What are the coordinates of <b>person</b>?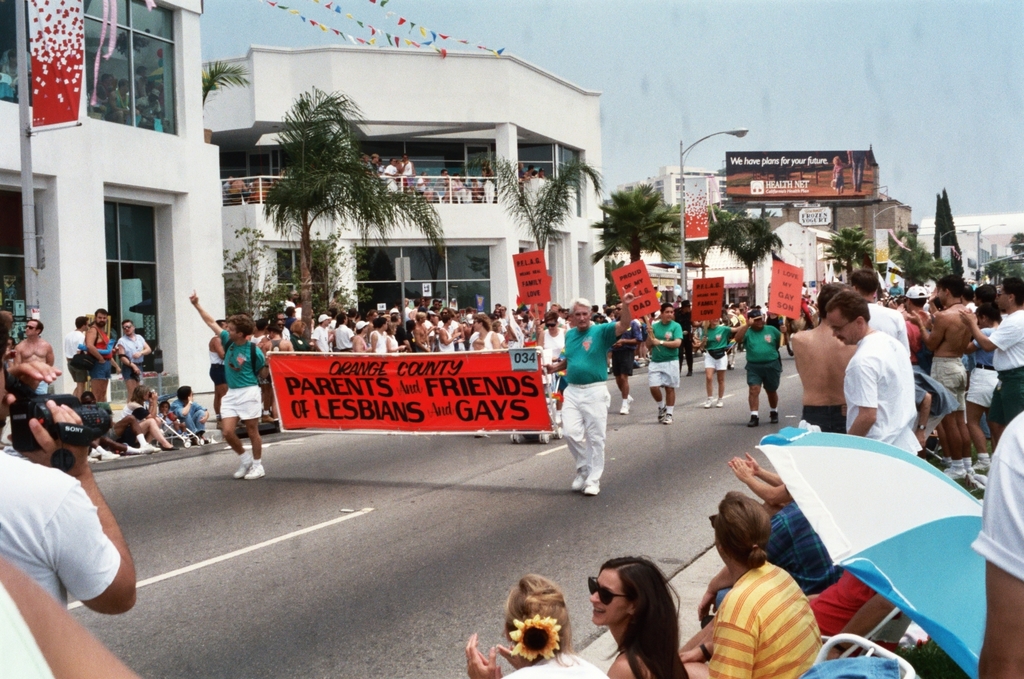
739/305/779/422.
